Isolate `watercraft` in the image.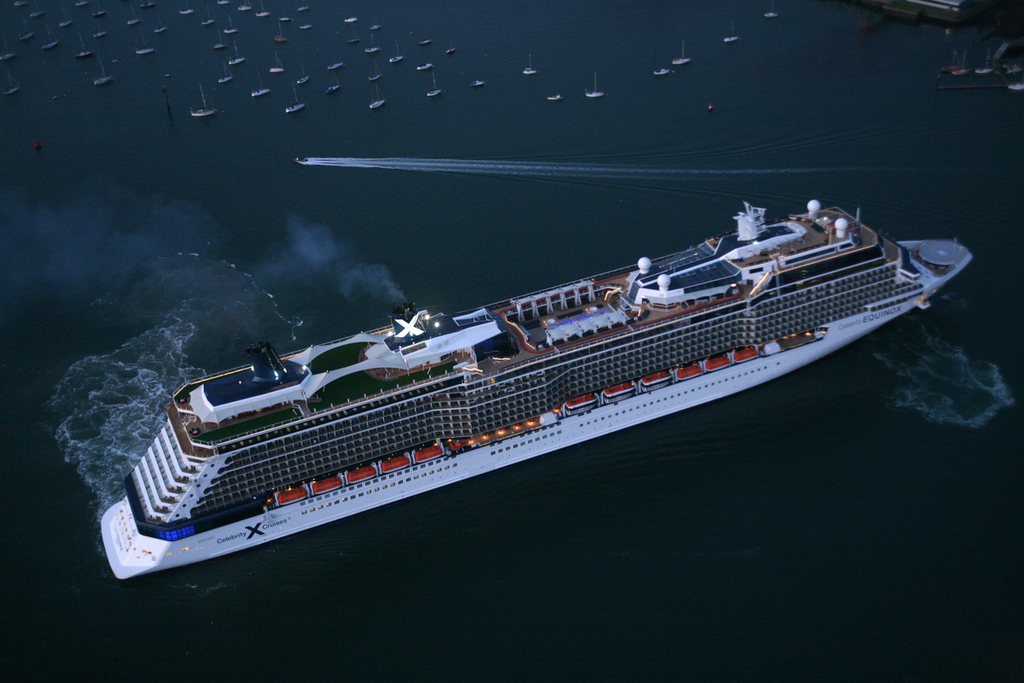
Isolated region: <region>250, 64, 269, 96</region>.
